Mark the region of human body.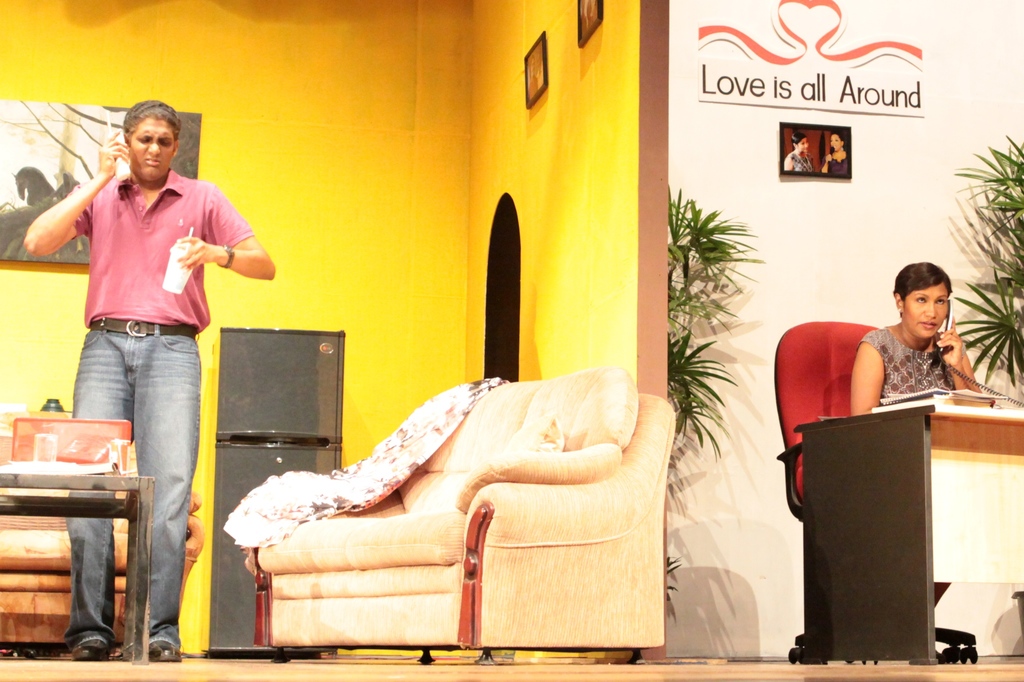
Region: l=23, t=94, r=275, b=663.
